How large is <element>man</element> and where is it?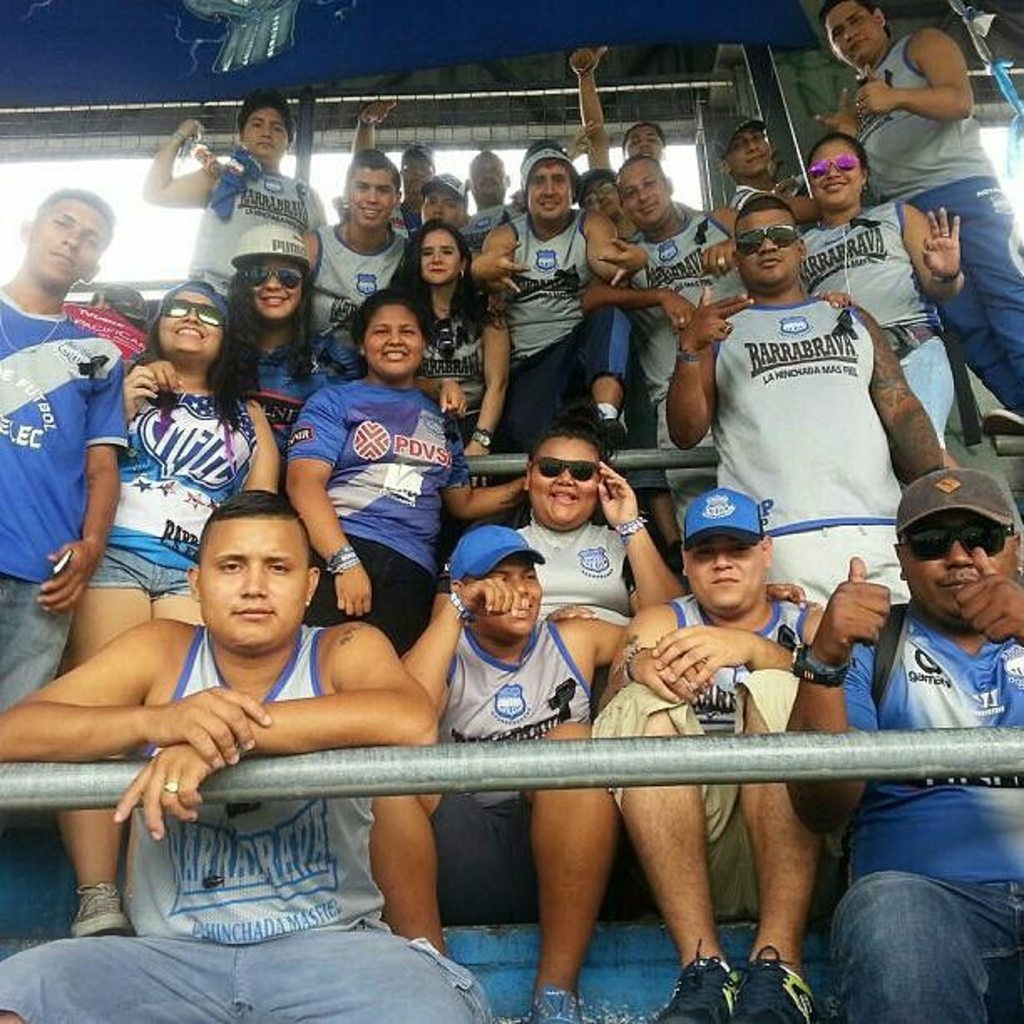
Bounding box: crop(776, 465, 1022, 1022).
